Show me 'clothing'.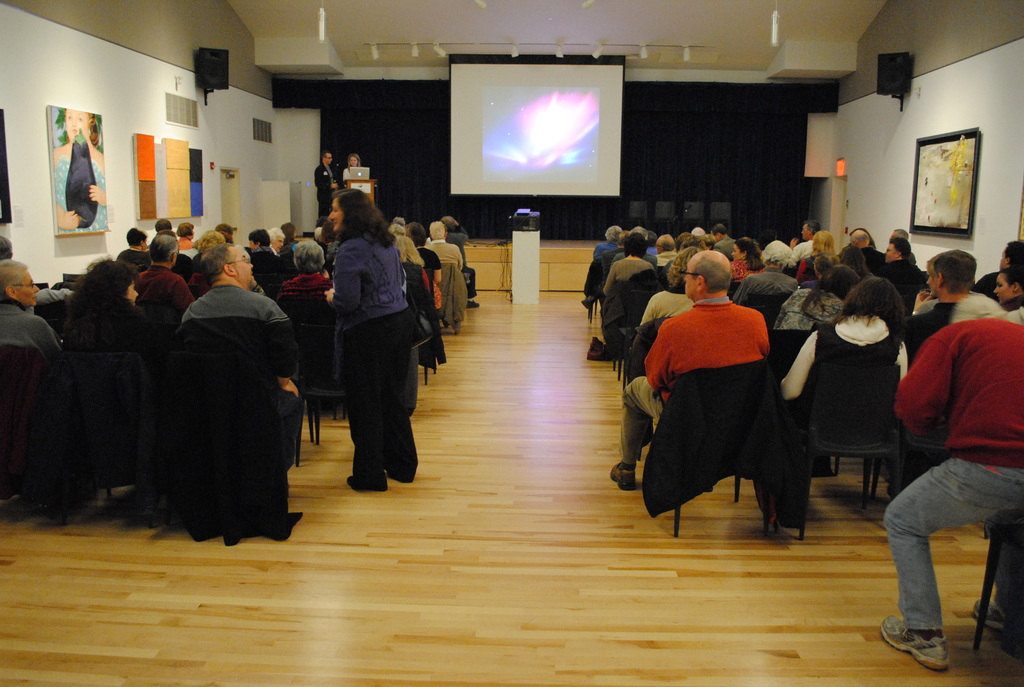
'clothing' is here: bbox=(401, 260, 429, 292).
